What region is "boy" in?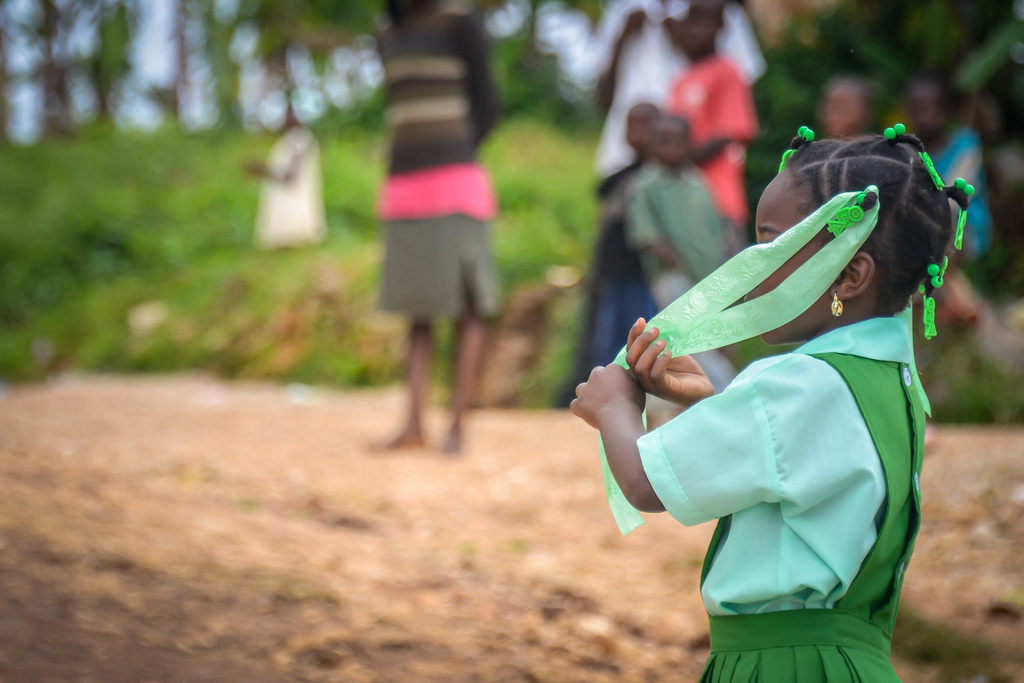
x1=577, y1=85, x2=667, y2=400.
